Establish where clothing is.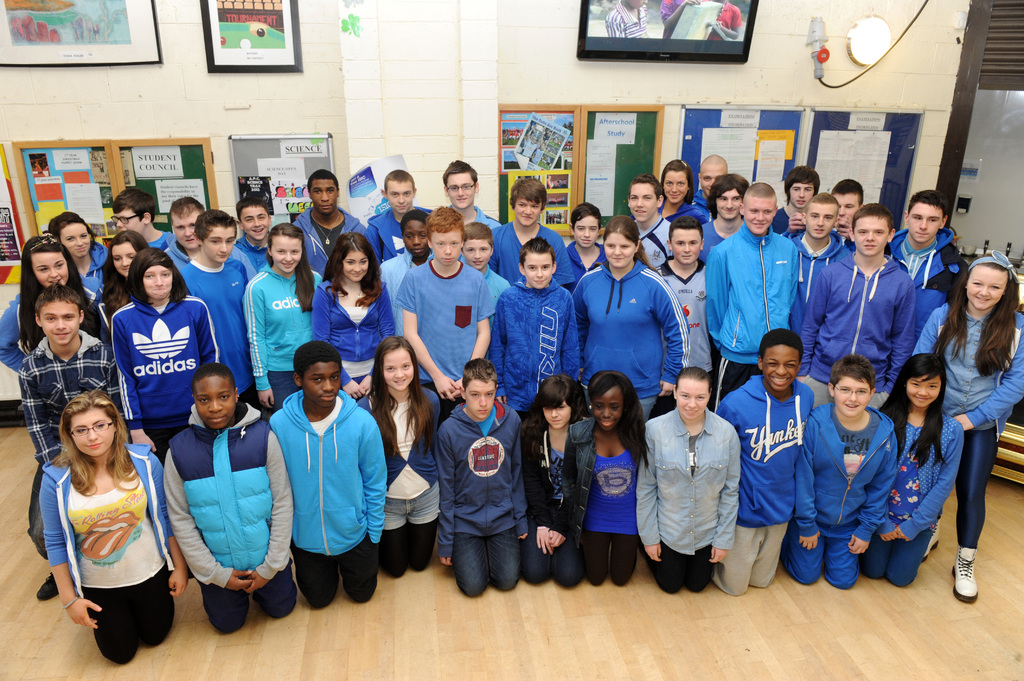
Established at pyautogui.locateOnScreen(675, 196, 712, 222).
